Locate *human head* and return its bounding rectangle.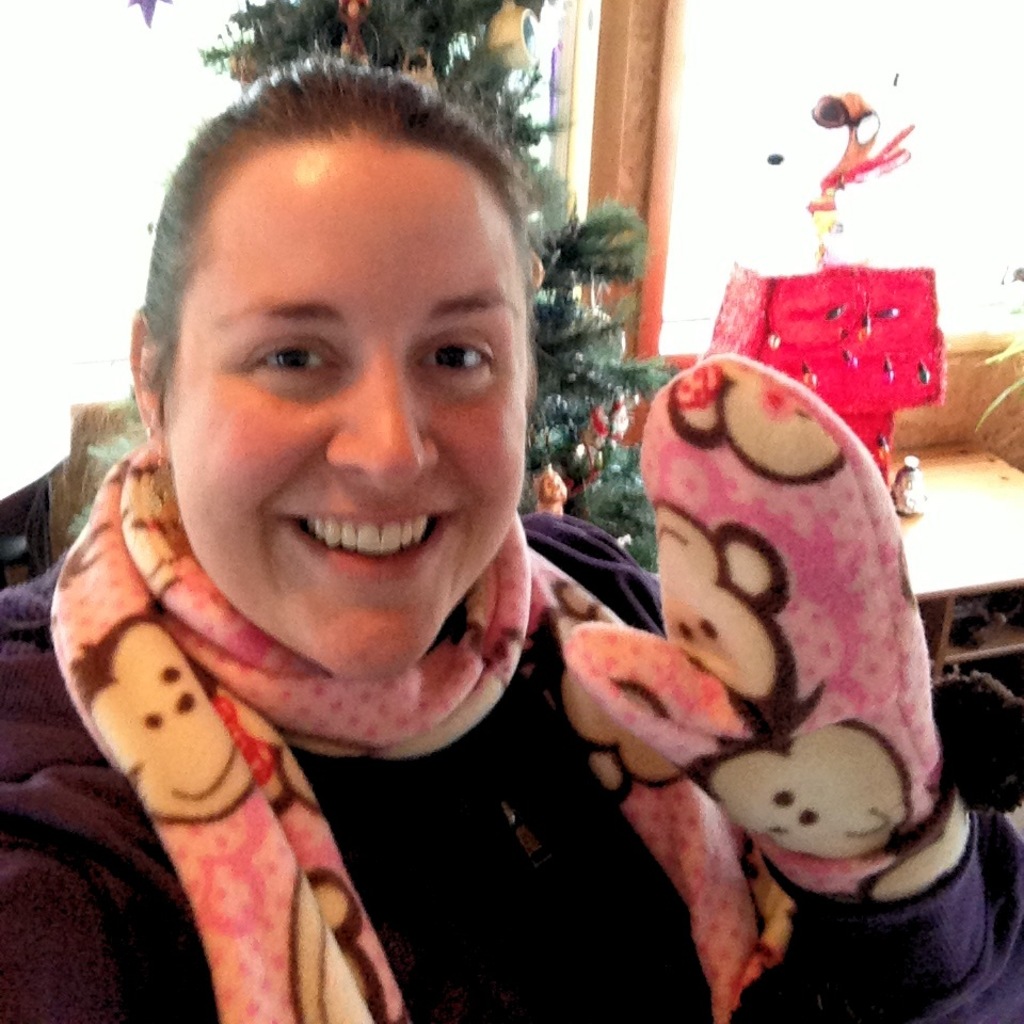
region(116, 52, 571, 603).
